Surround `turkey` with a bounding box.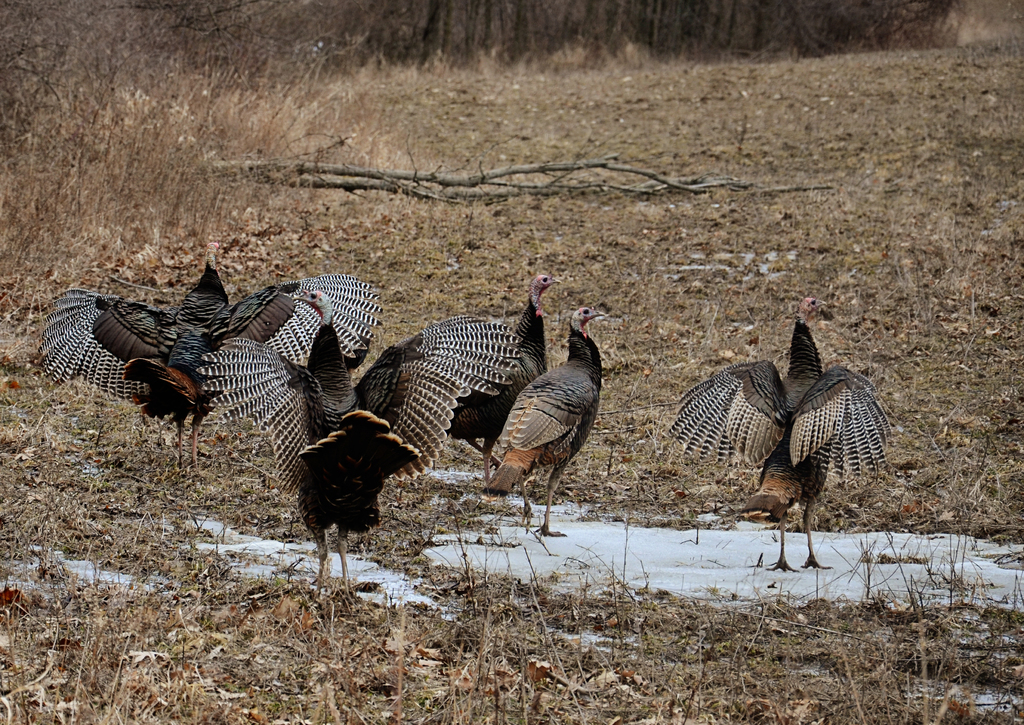
Rect(189, 286, 470, 603).
